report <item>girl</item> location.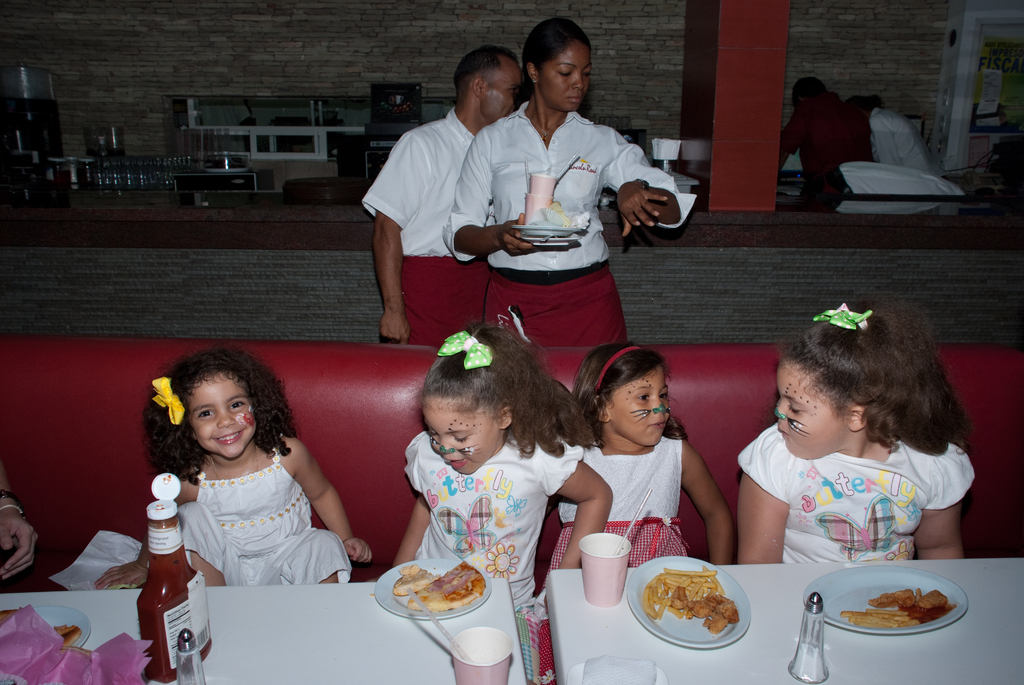
Report: select_region(737, 295, 975, 562).
